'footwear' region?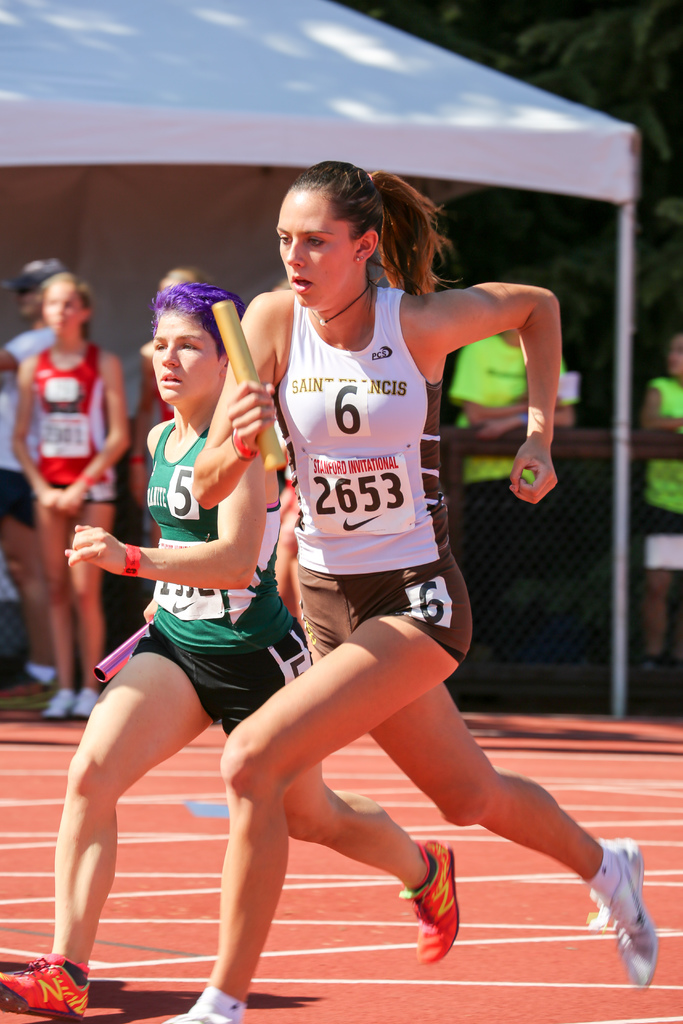
detection(160, 1007, 236, 1023)
